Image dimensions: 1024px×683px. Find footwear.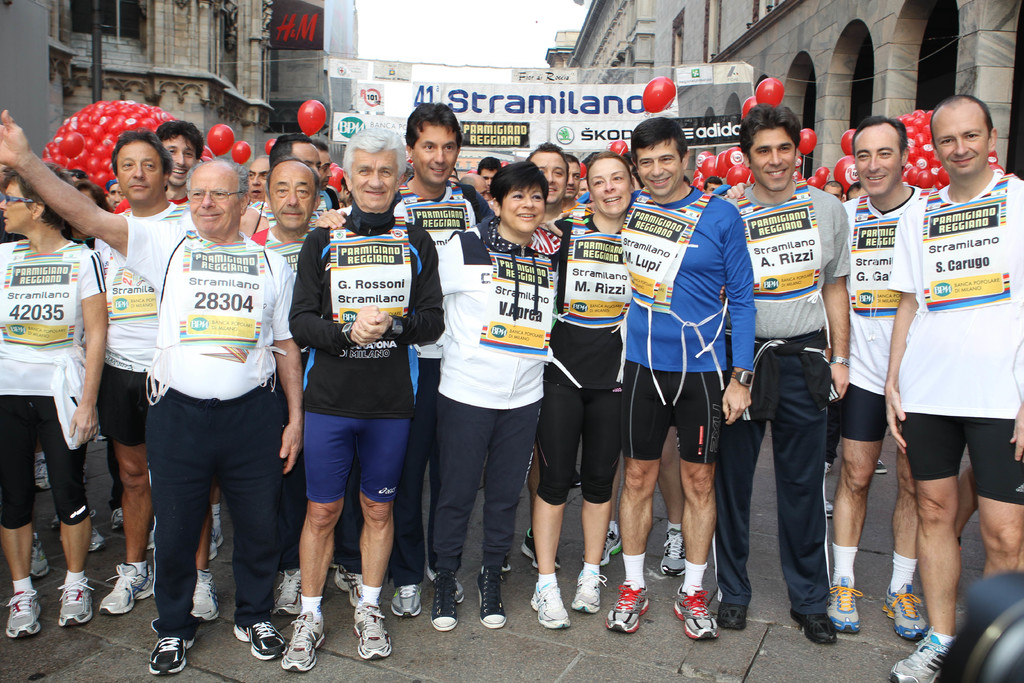
x1=523, y1=529, x2=561, y2=571.
